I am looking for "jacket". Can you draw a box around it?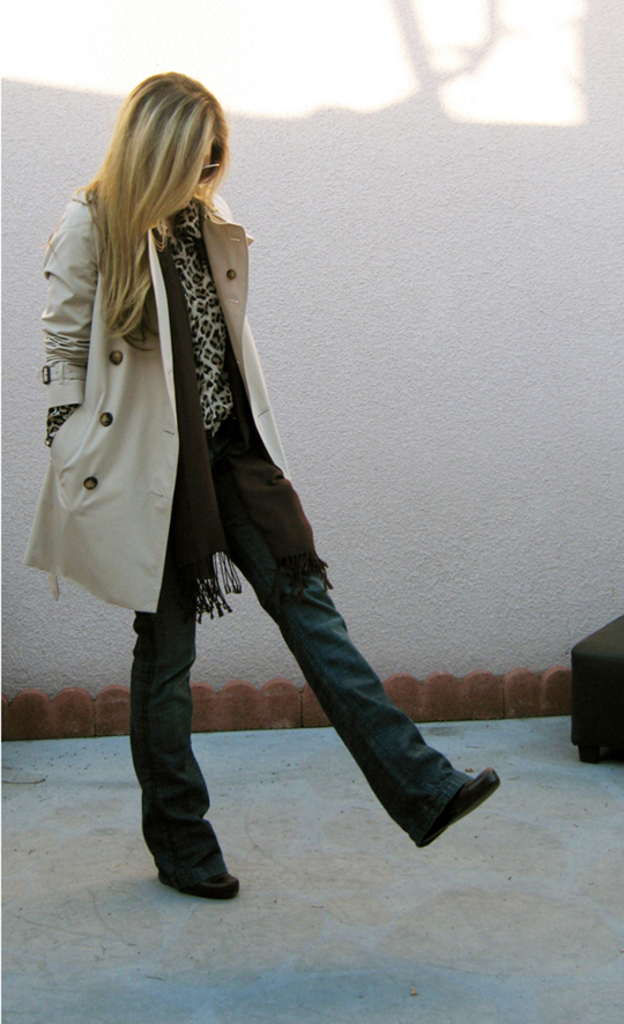
Sure, the bounding box is region(20, 188, 329, 615).
